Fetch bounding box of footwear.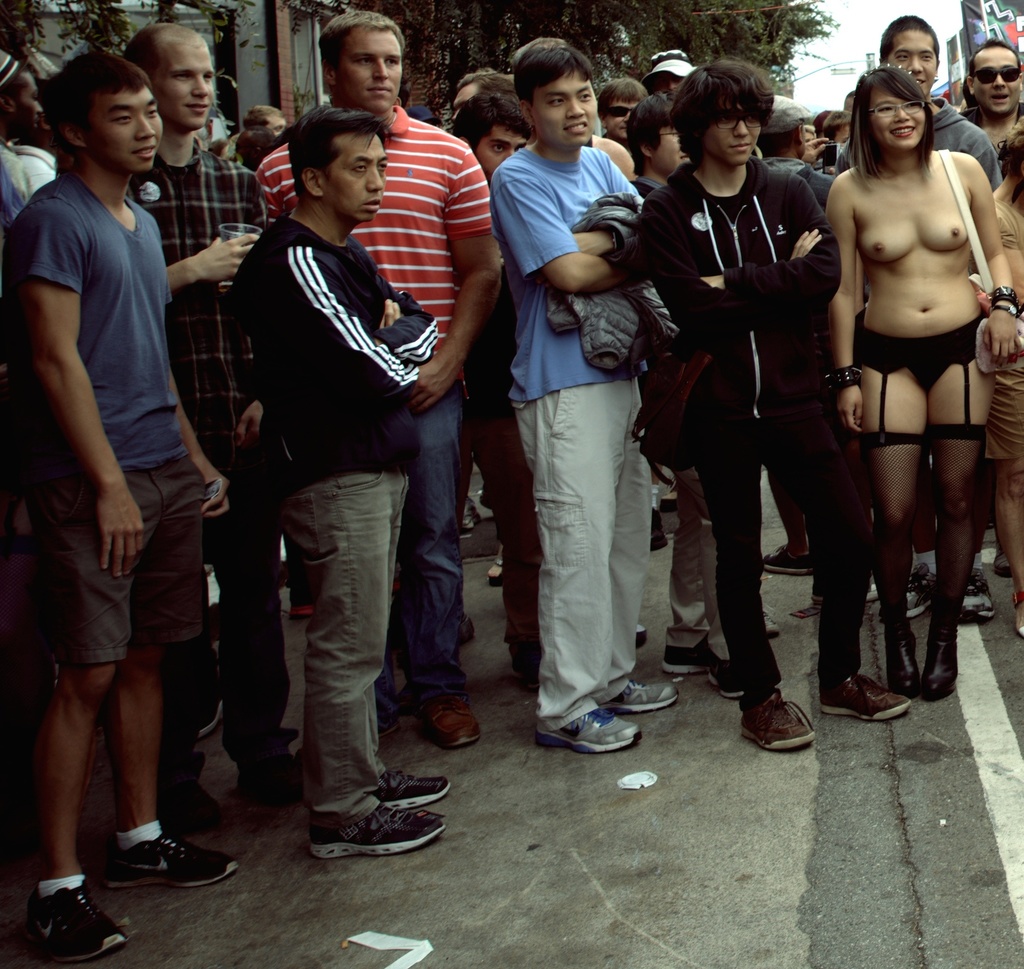
Bbox: 305 799 442 864.
